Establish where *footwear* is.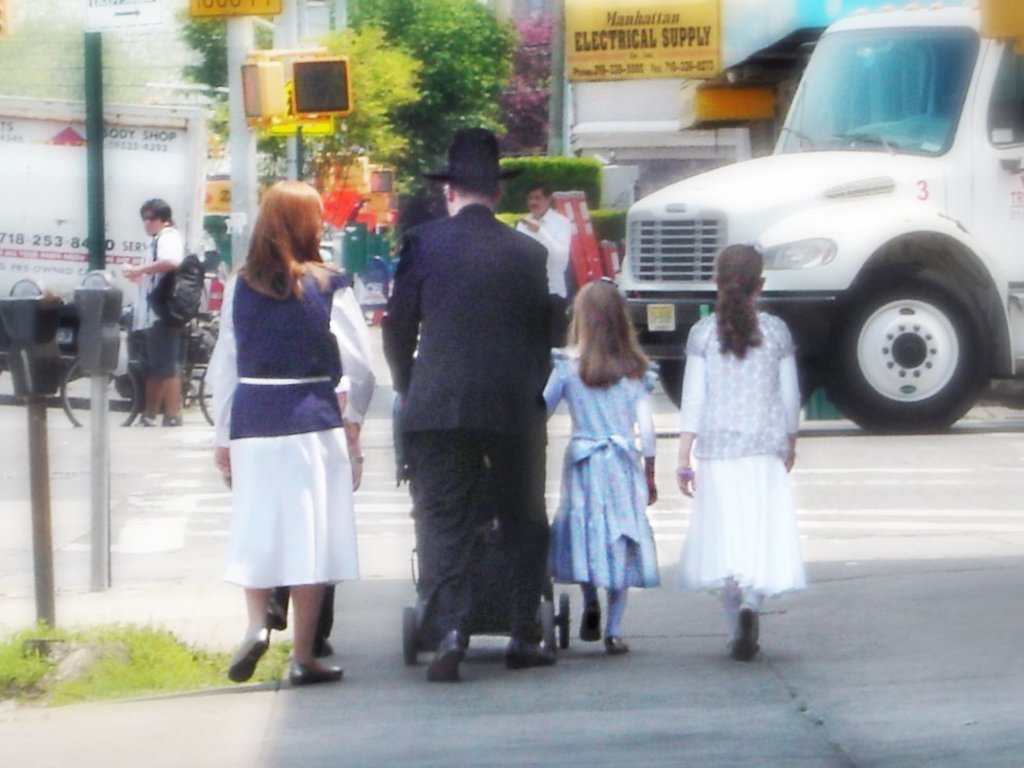
Established at rect(428, 632, 476, 680).
